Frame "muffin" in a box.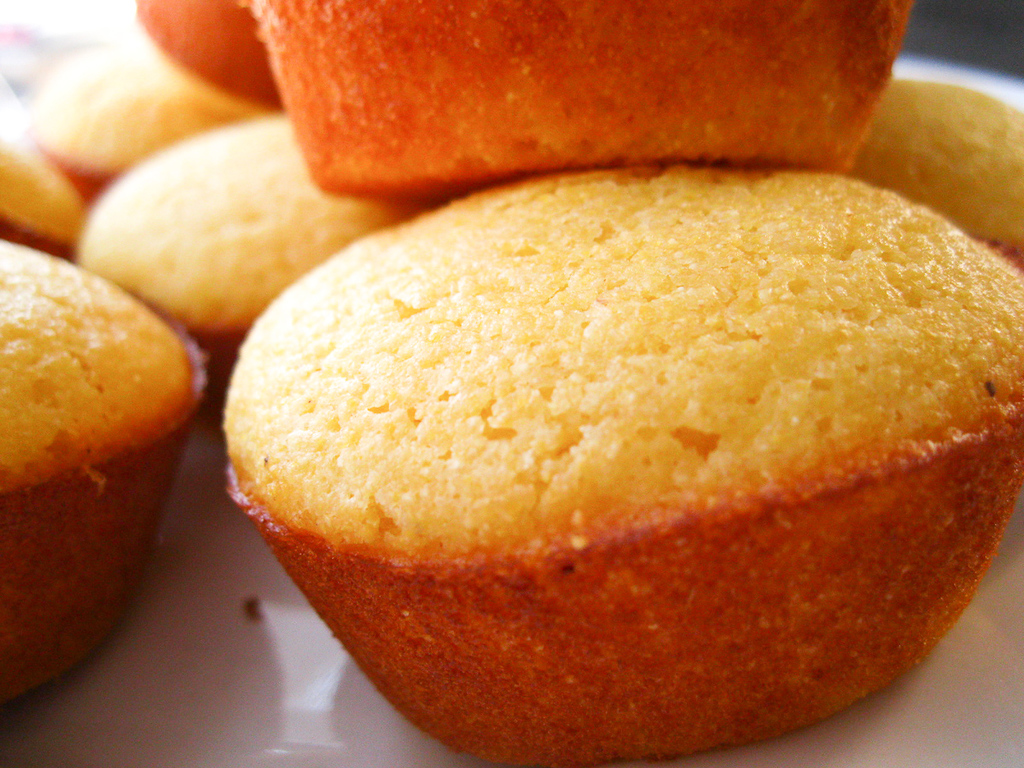
<box>847,68,1023,275</box>.
